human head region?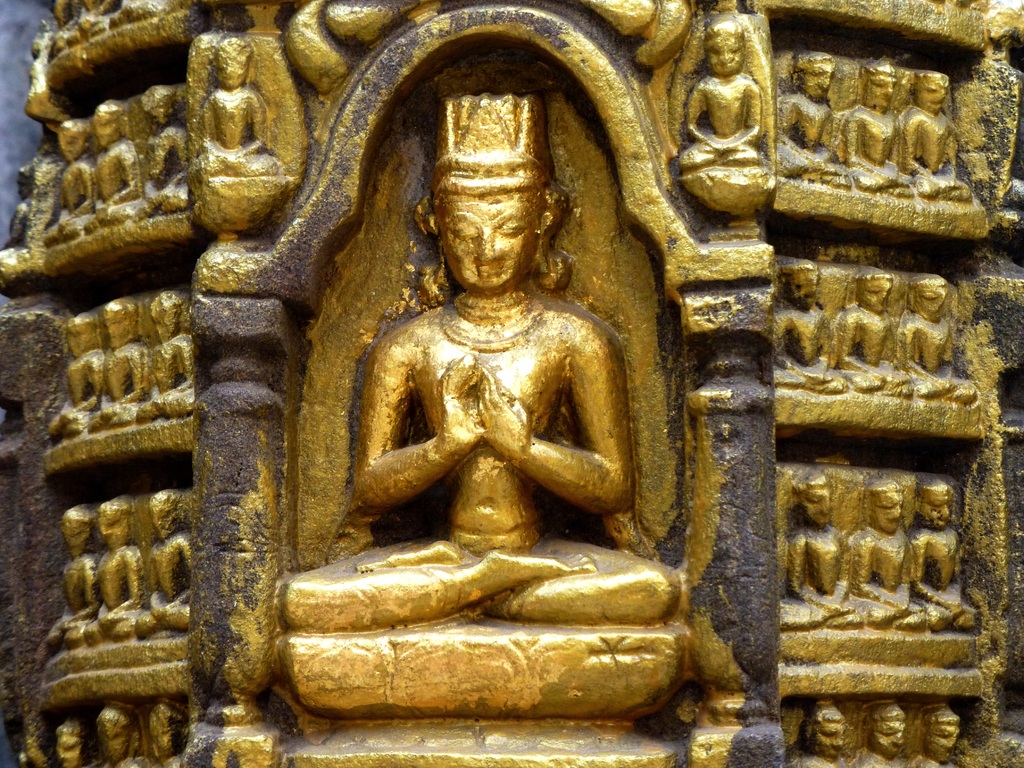
left=865, top=59, right=895, bottom=110
